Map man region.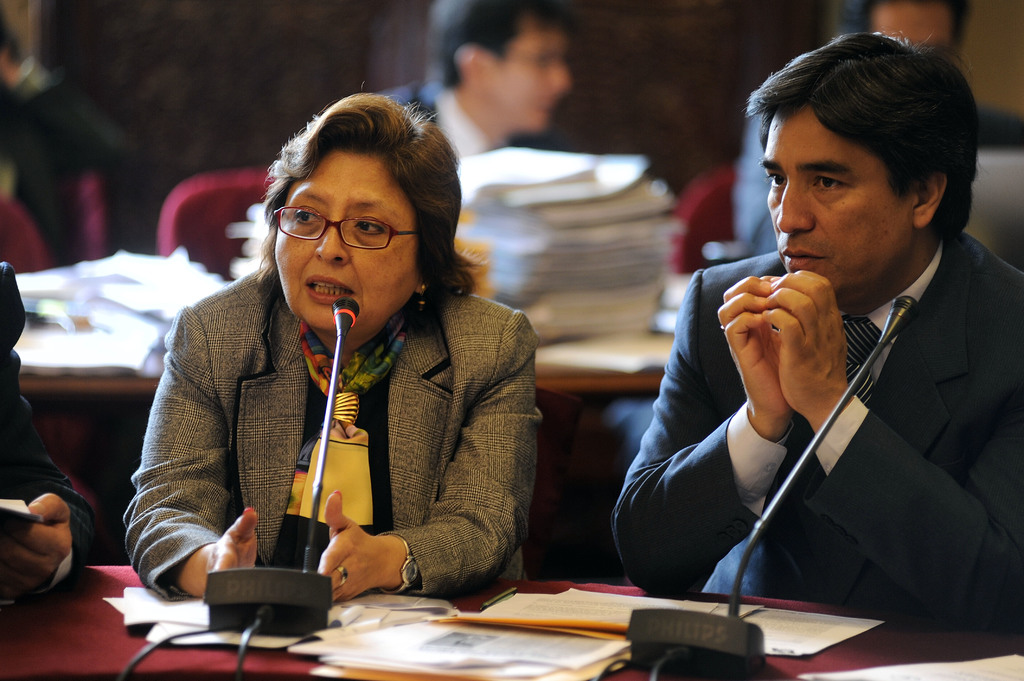
Mapped to [x1=381, y1=0, x2=570, y2=156].
